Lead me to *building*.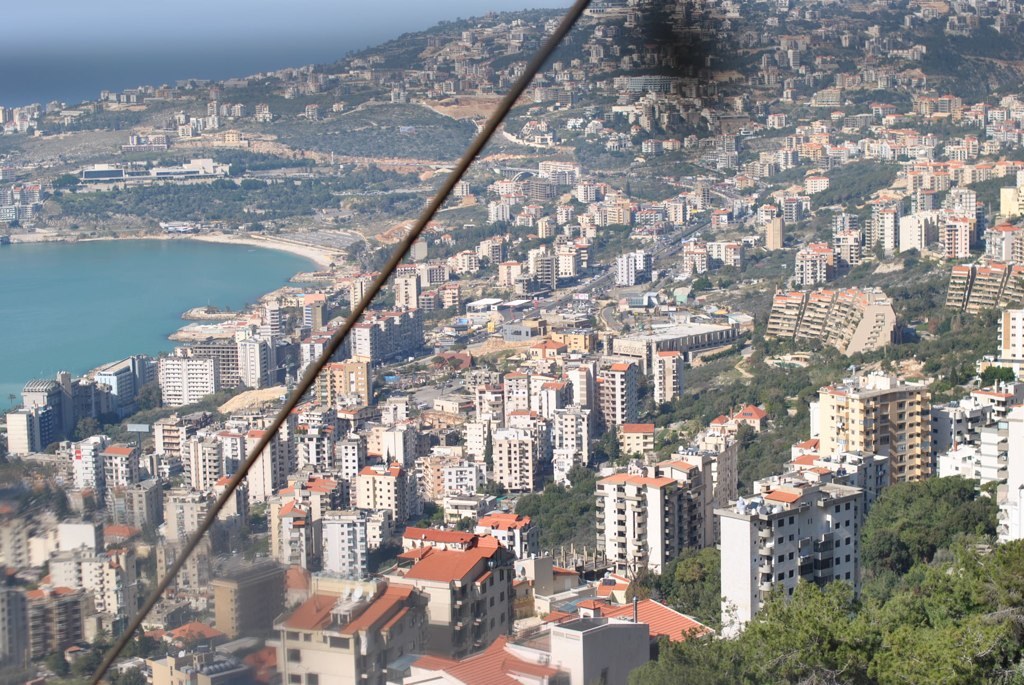
Lead to 942,410,1023,543.
